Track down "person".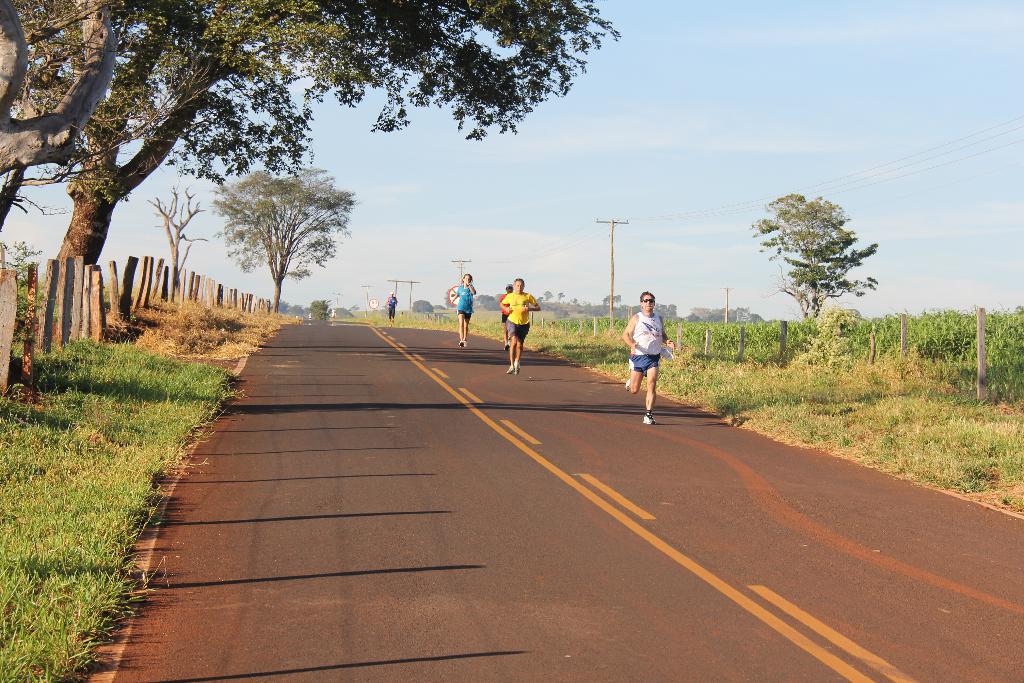
Tracked to (385, 292, 399, 327).
